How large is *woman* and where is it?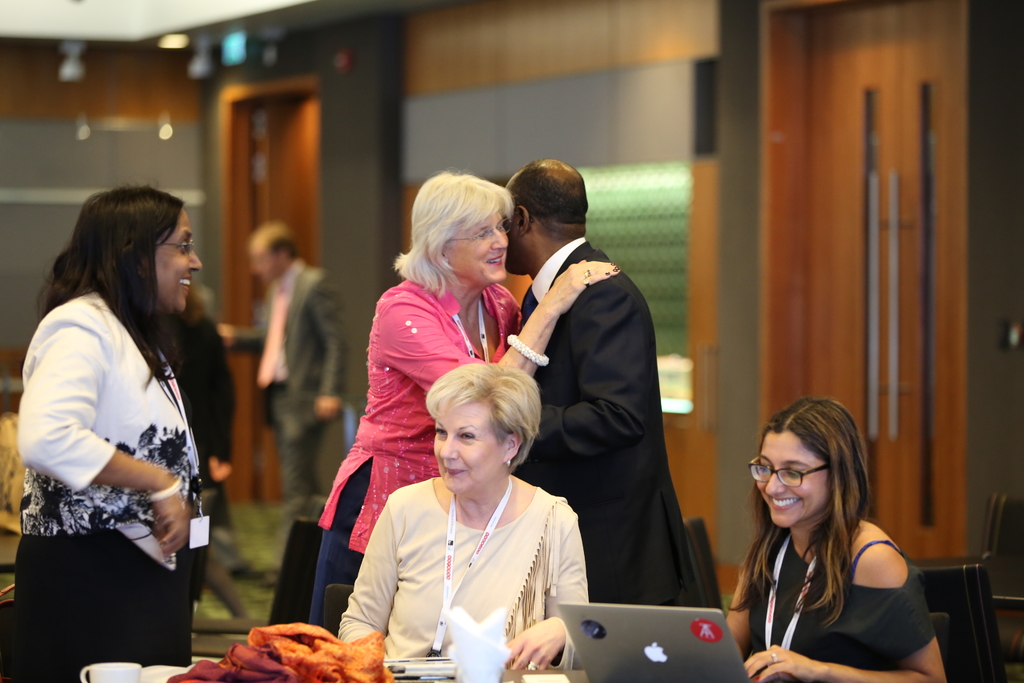
Bounding box: bbox=(724, 399, 946, 682).
